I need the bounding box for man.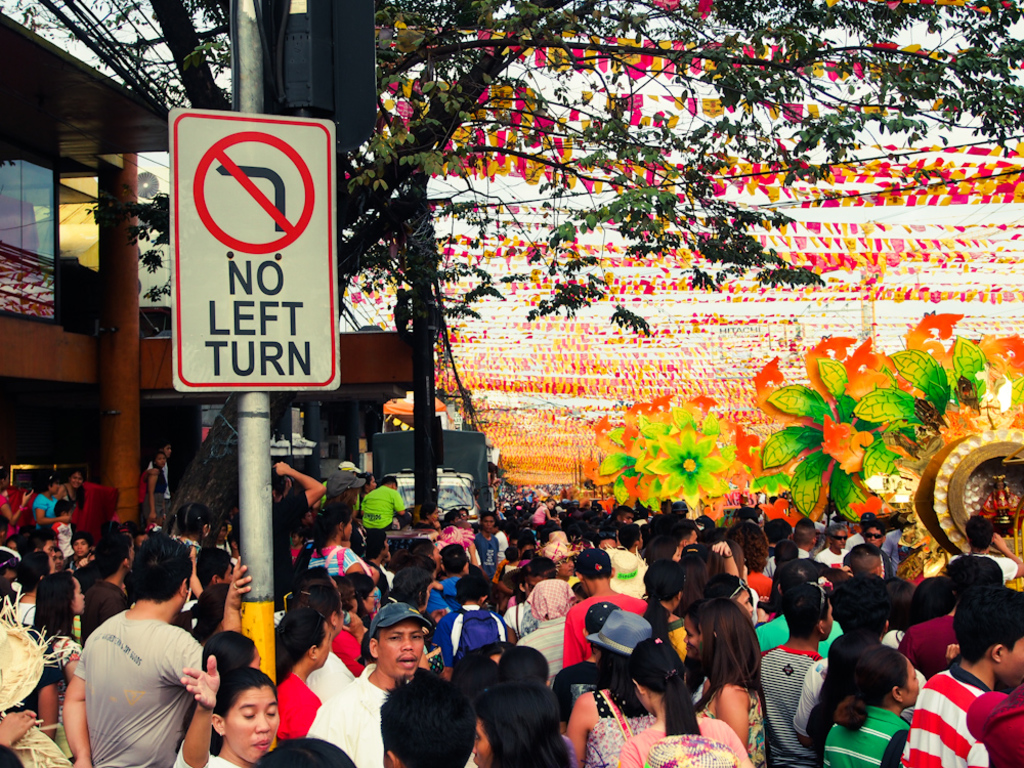
Here it is: pyautogui.locateOnScreen(784, 523, 819, 558).
